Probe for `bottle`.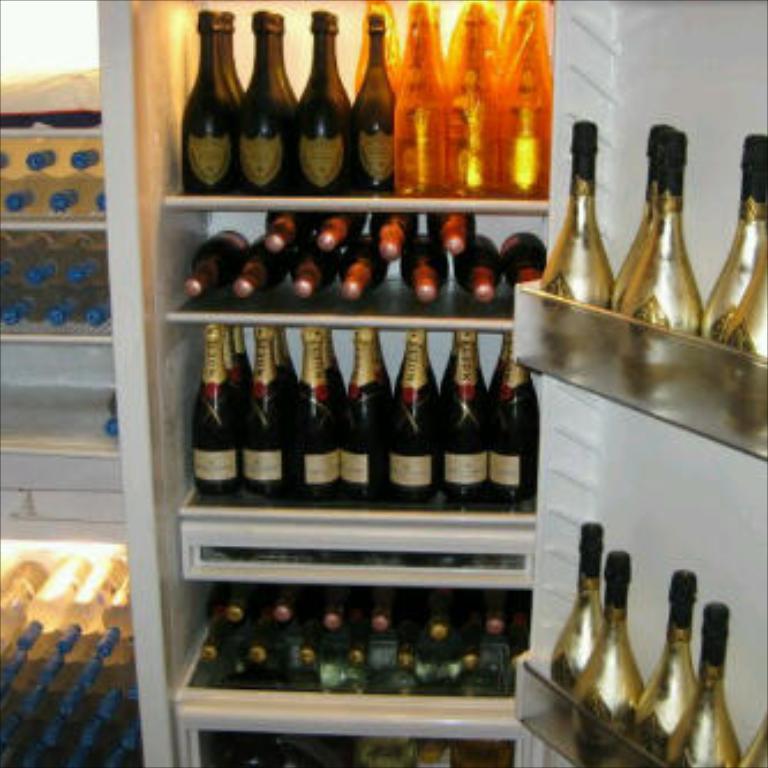
Probe result: crop(344, 597, 387, 680).
